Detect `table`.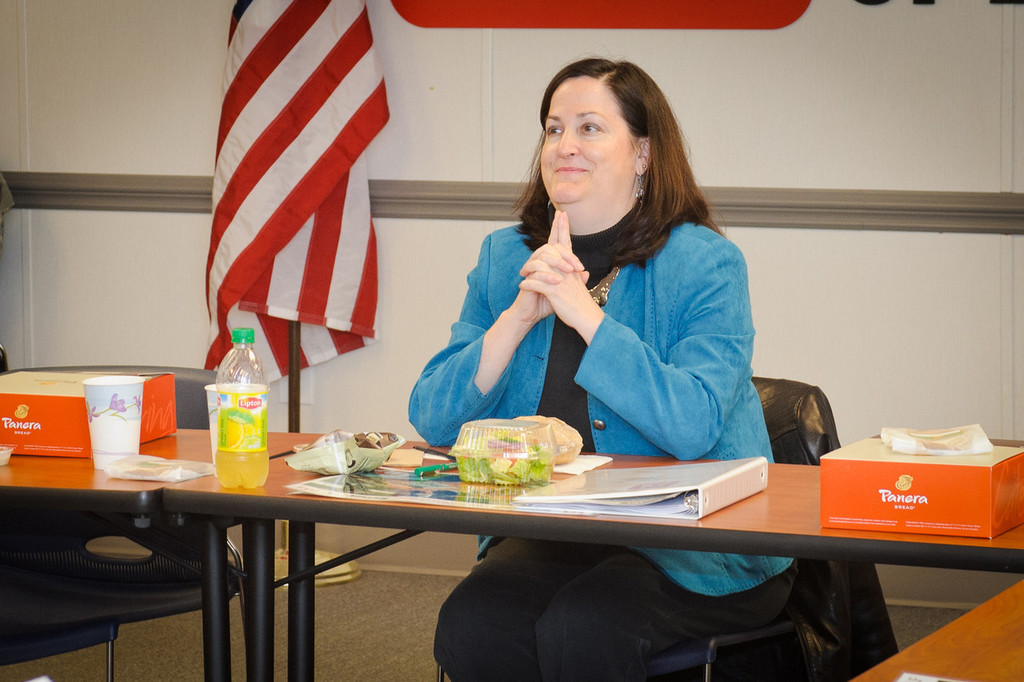
Detected at 158:440:1023:681.
